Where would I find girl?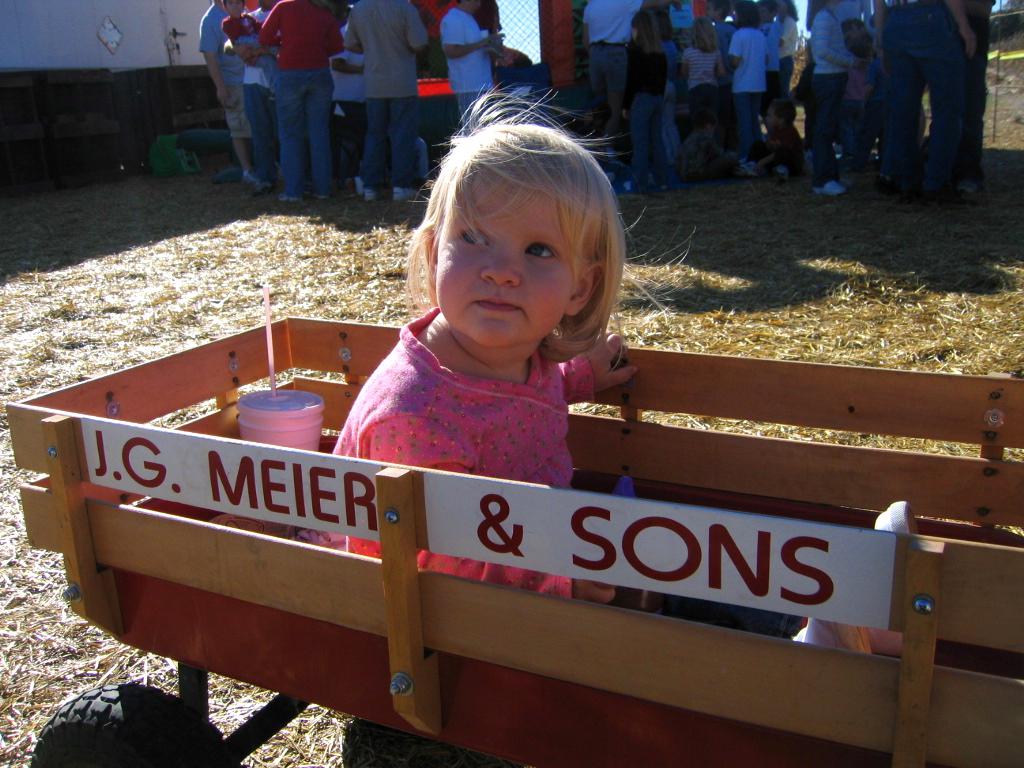
At 311,86,638,597.
